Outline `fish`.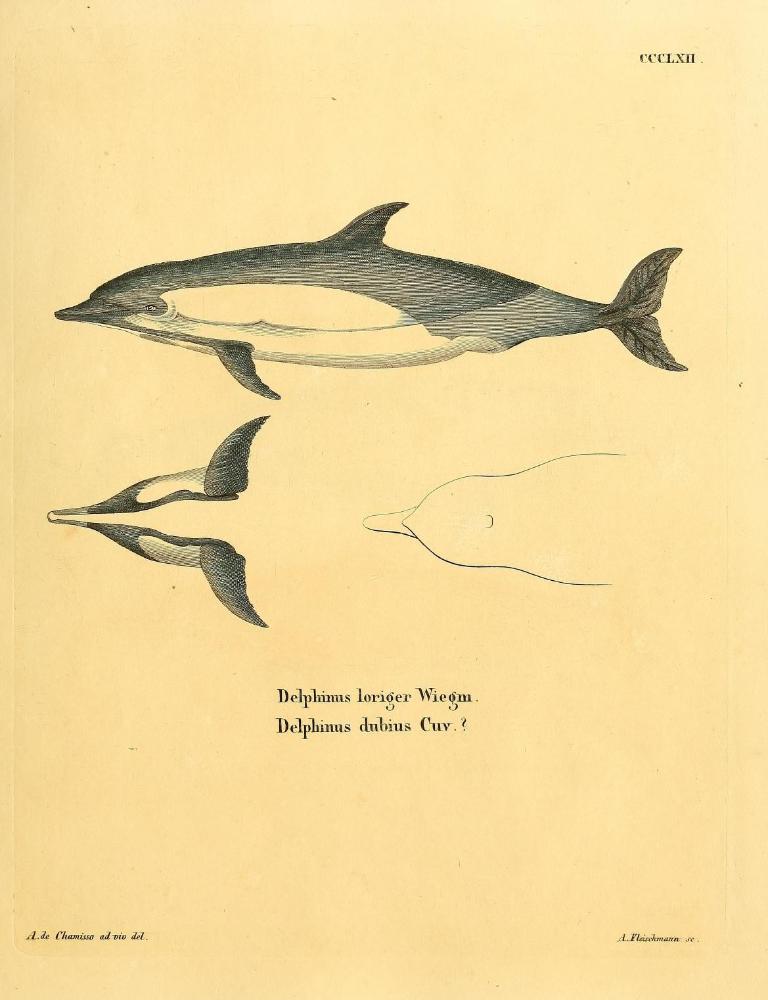
Outline: 47:415:269:515.
